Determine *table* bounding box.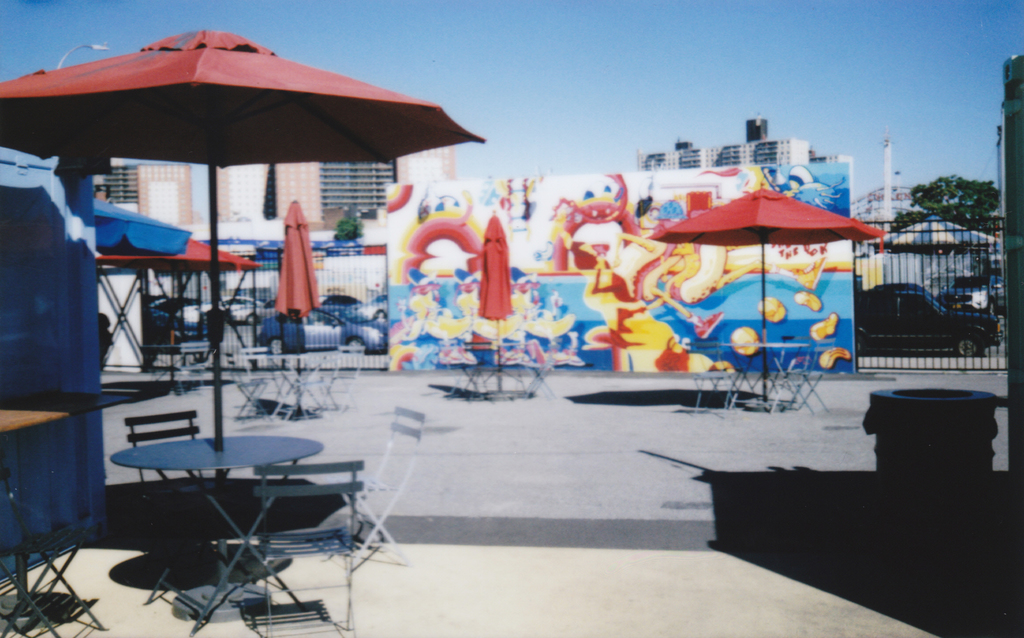
Determined: (x1=85, y1=425, x2=375, y2=552).
